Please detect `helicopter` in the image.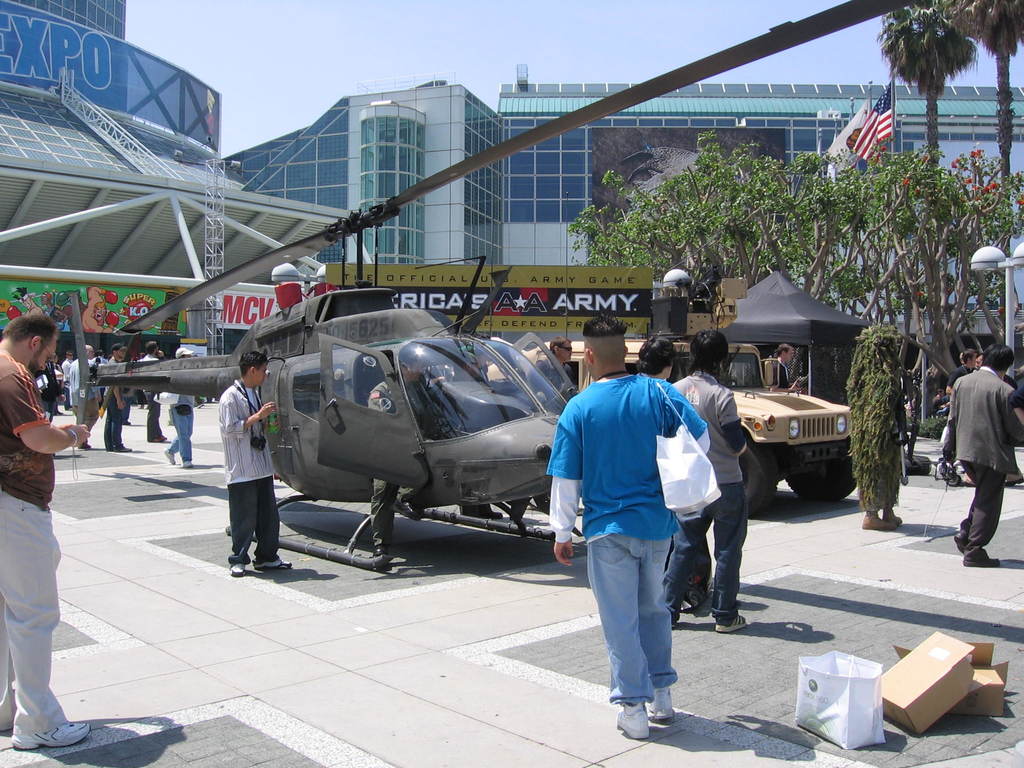
Rect(70, 0, 920, 569).
